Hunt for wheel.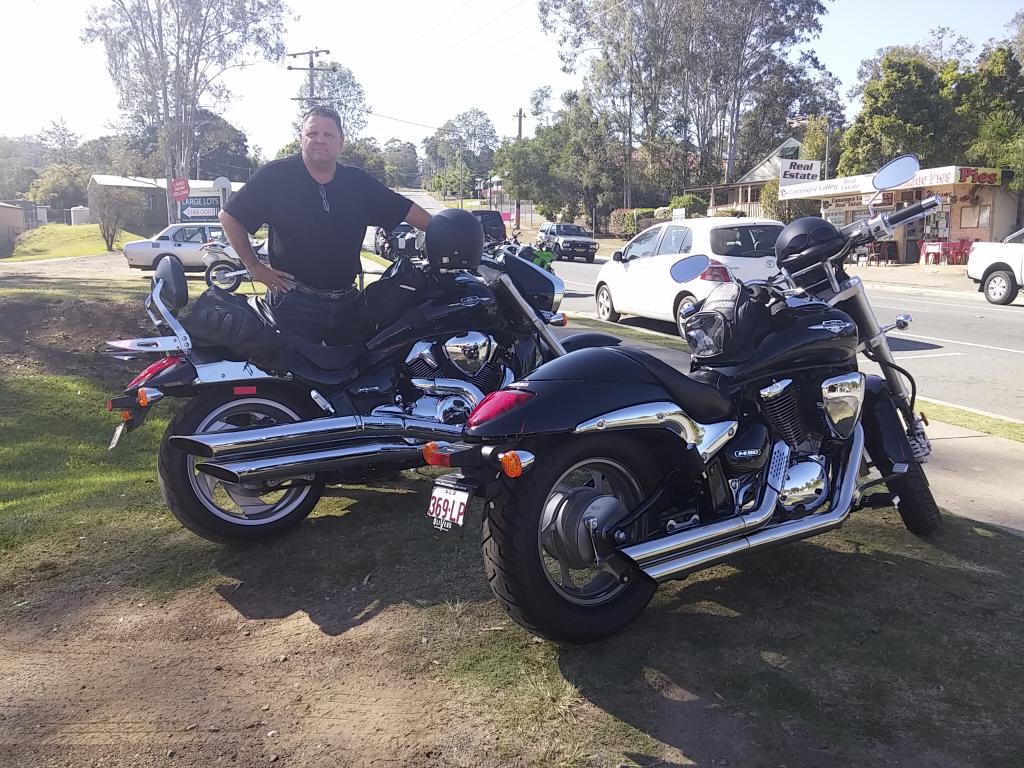
Hunted down at [387, 248, 403, 262].
